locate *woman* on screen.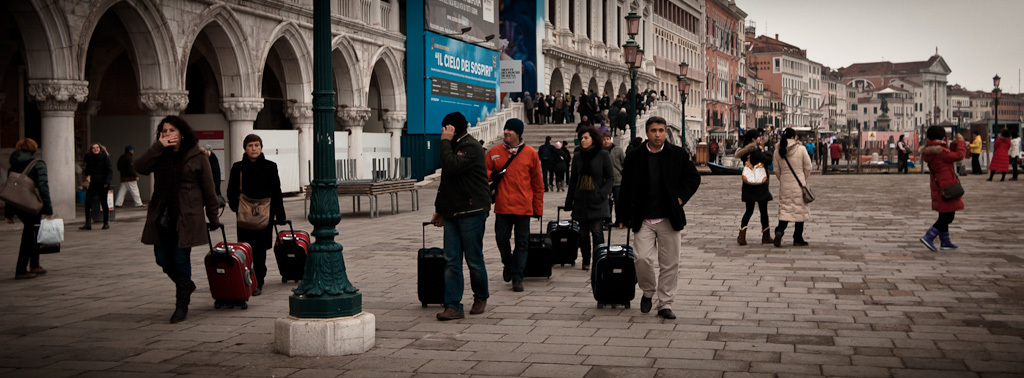
On screen at {"x1": 228, "y1": 130, "x2": 289, "y2": 290}.
